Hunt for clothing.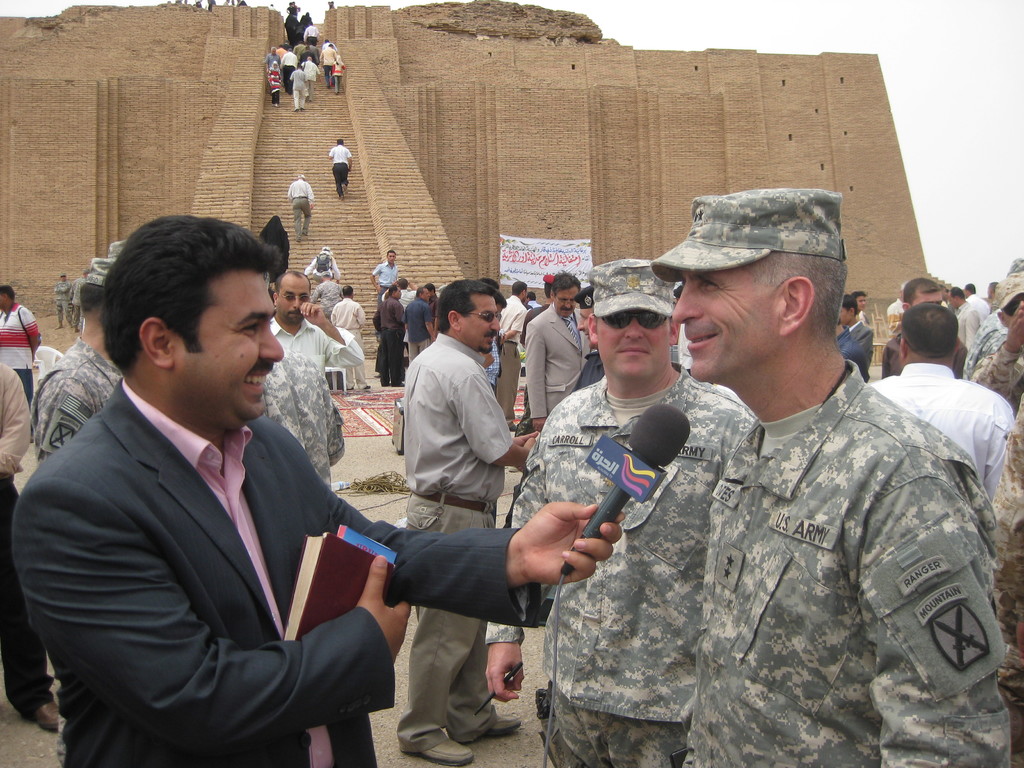
Hunted down at <bbox>290, 179, 315, 240</bbox>.
